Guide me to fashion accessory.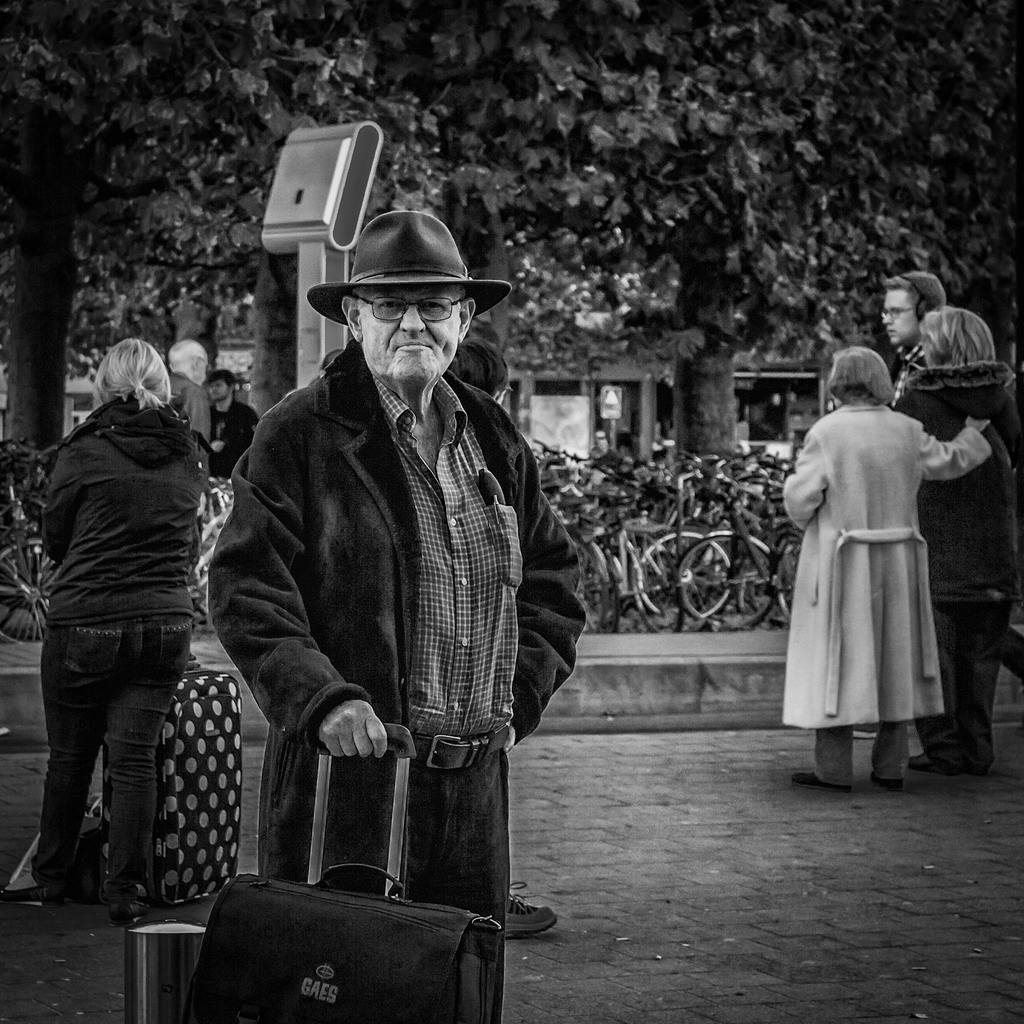
Guidance: <bbox>788, 771, 854, 796</bbox>.
